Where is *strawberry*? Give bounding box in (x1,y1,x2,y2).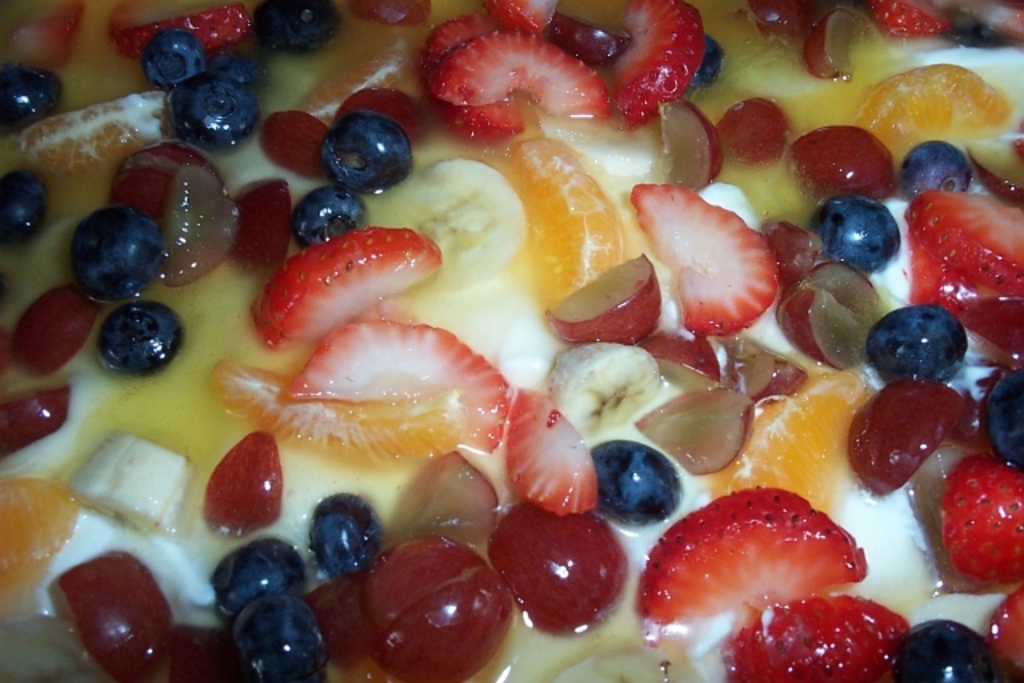
(187,441,269,539).
